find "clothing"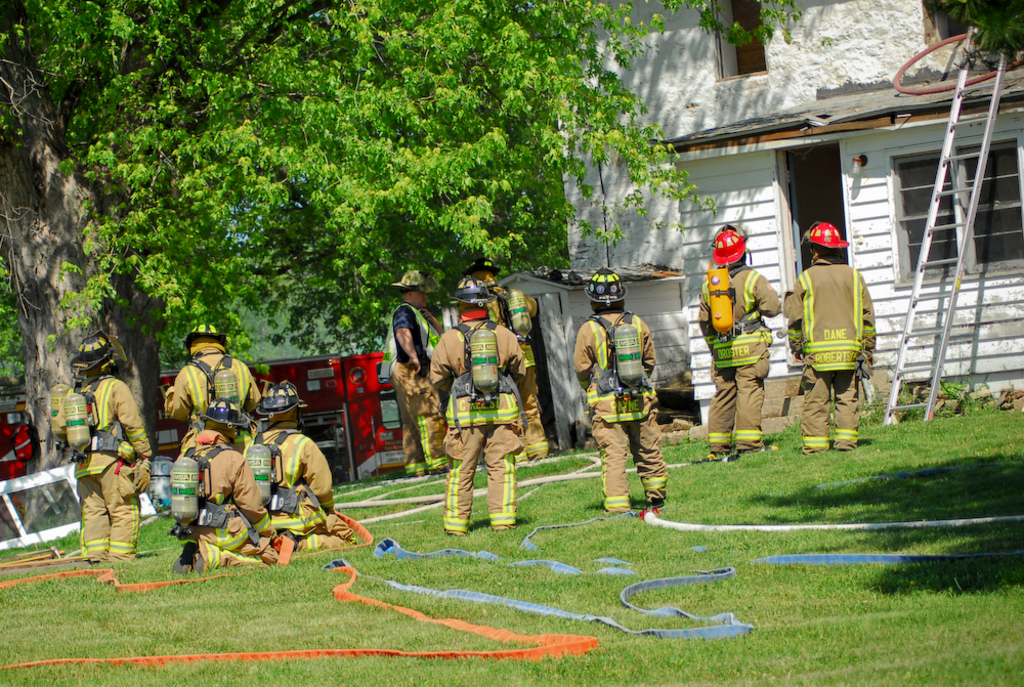
[183, 429, 257, 575]
